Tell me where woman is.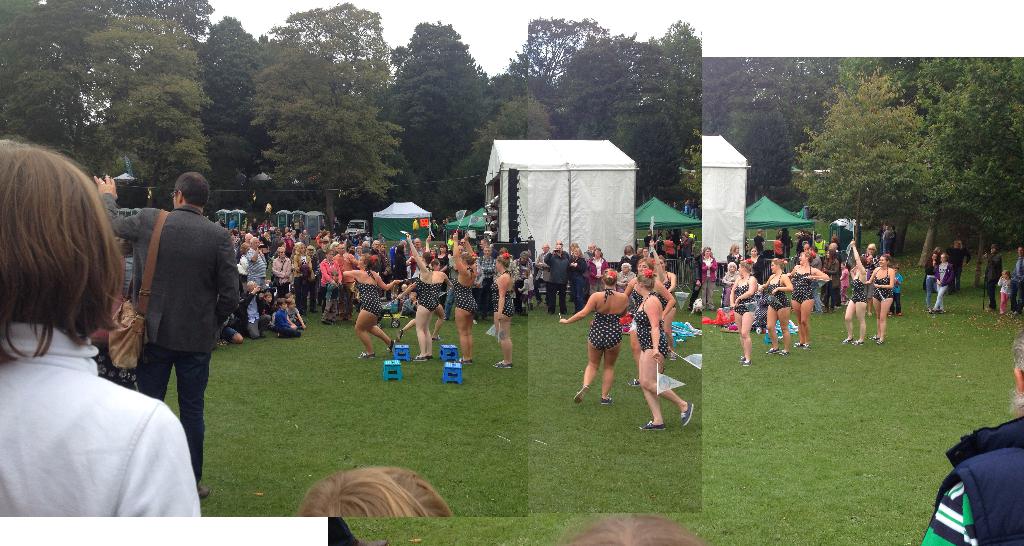
woman is at <bbox>617, 263, 636, 306</bbox>.
